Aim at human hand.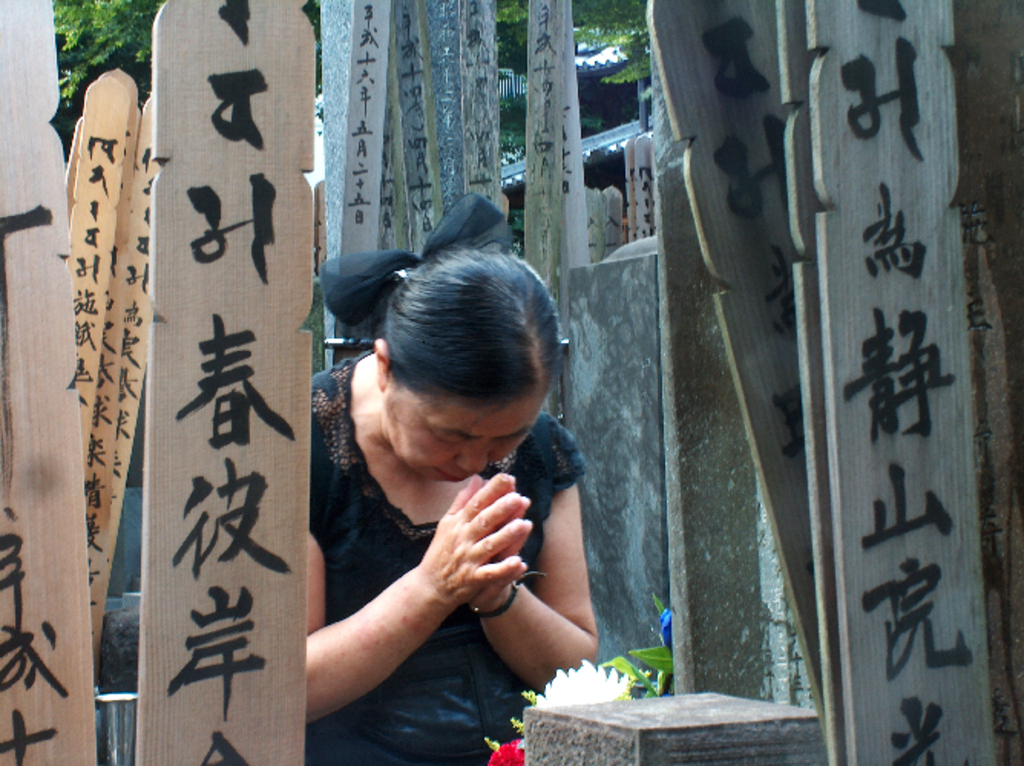
Aimed at bbox=(340, 470, 533, 688).
